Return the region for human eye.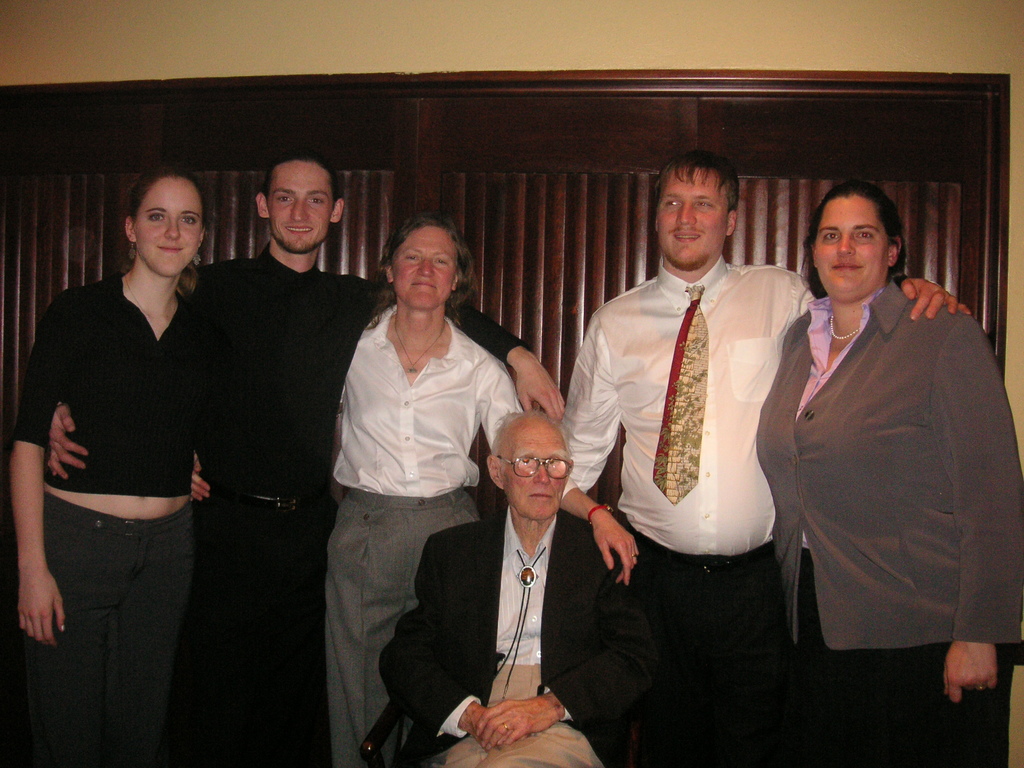
bbox=[273, 192, 292, 206].
